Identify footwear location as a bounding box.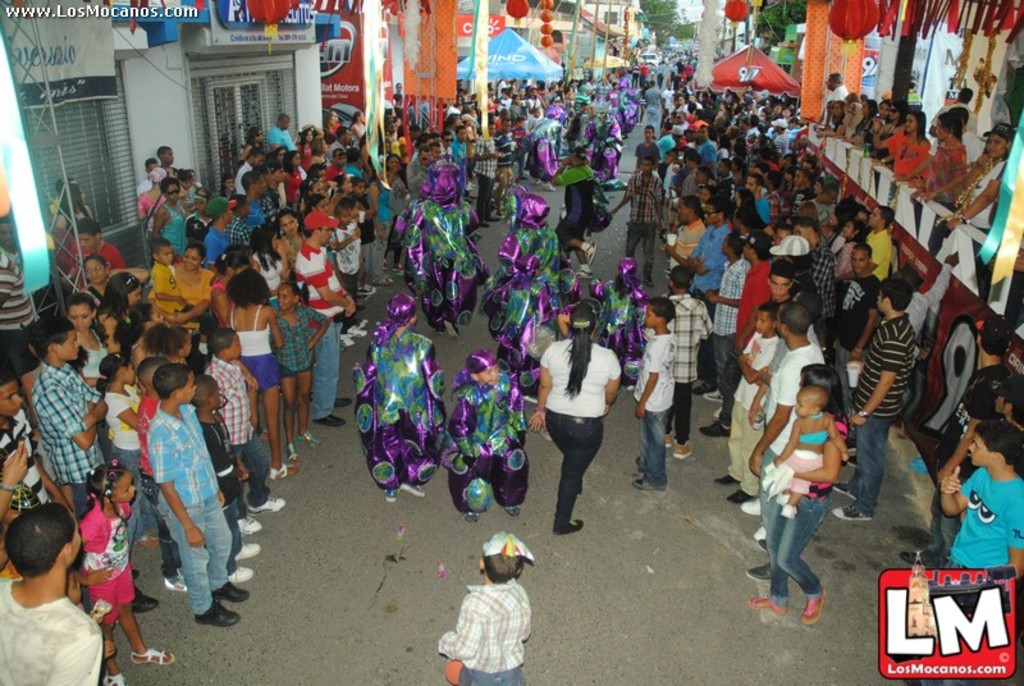
pyautogui.locateOnScreen(399, 484, 424, 495).
